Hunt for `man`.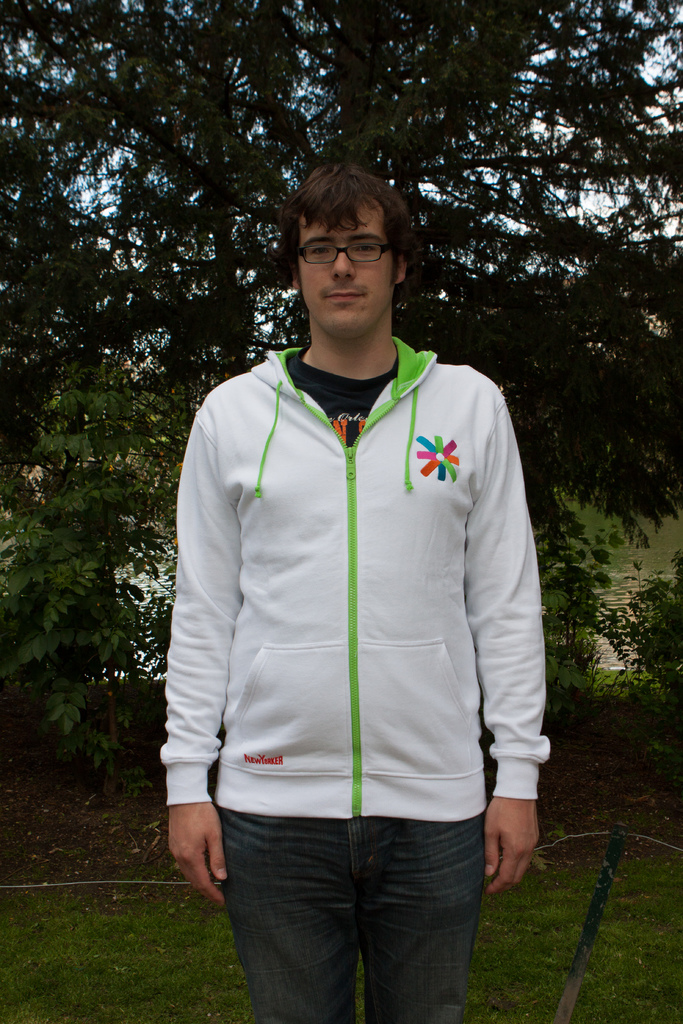
Hunted down at {"left": 156, "top": 129, "right": 559, "bottom": 1009}.
